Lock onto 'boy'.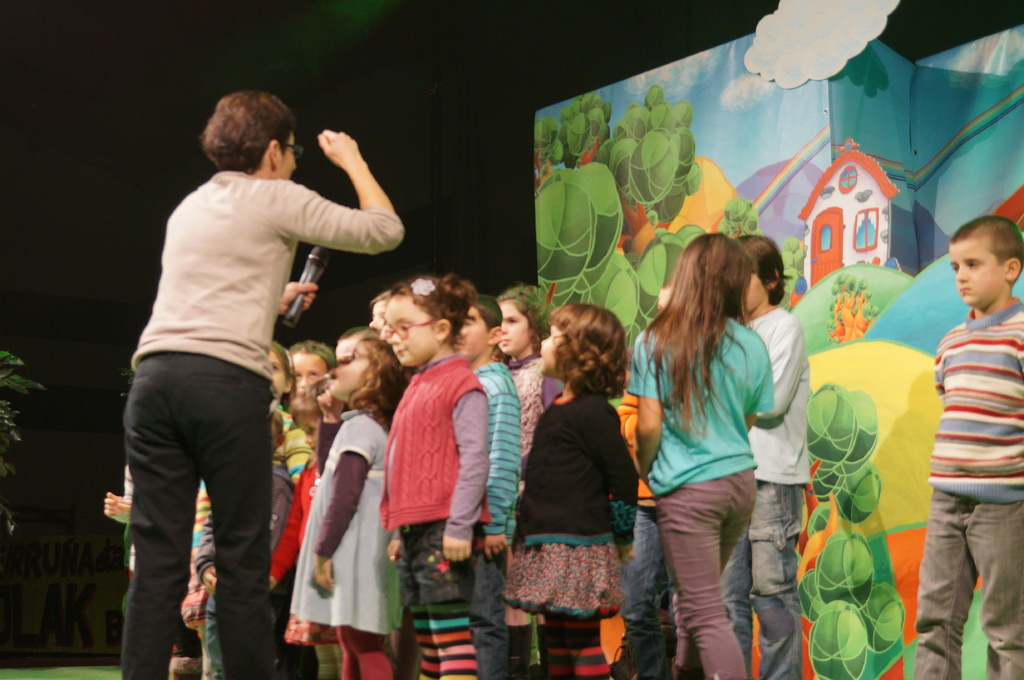
Locked: [719,235,801,679].
